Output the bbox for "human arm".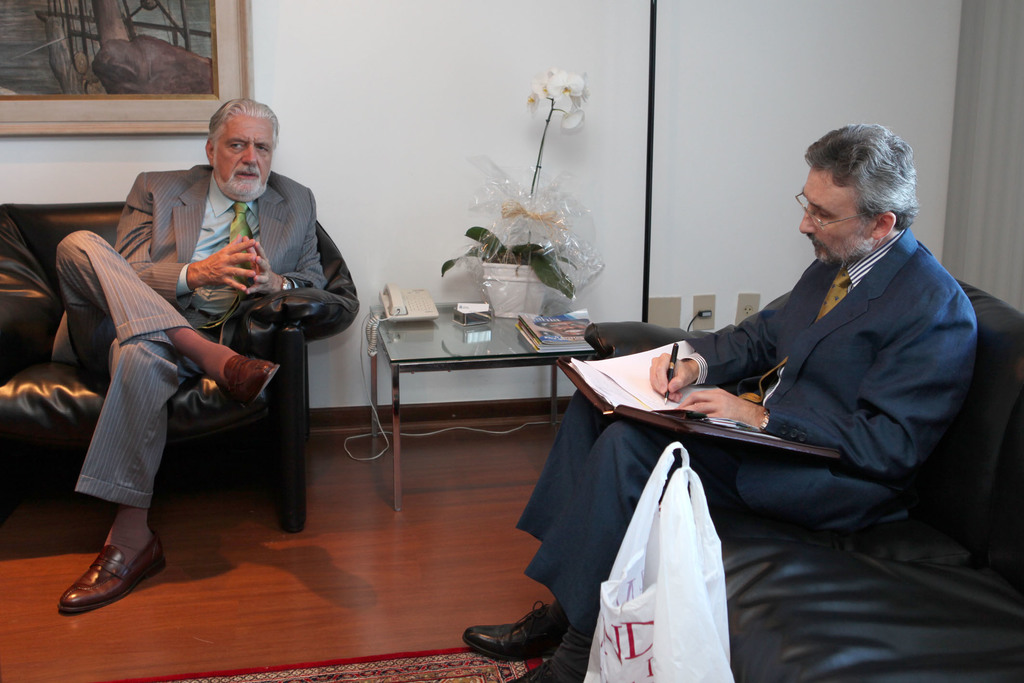
<region>234, 193, 322, 305</region>.
